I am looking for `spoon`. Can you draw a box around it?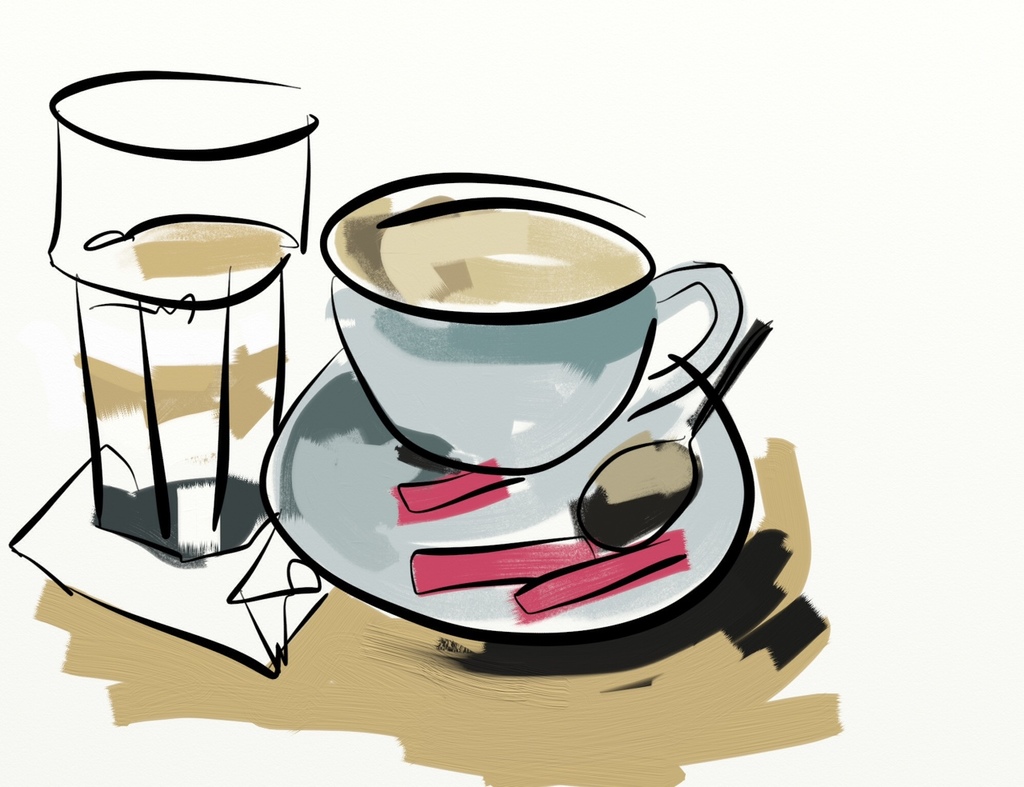
Sure, the bounding box is <bbox>576, 319, 769, 549</bbox>.
